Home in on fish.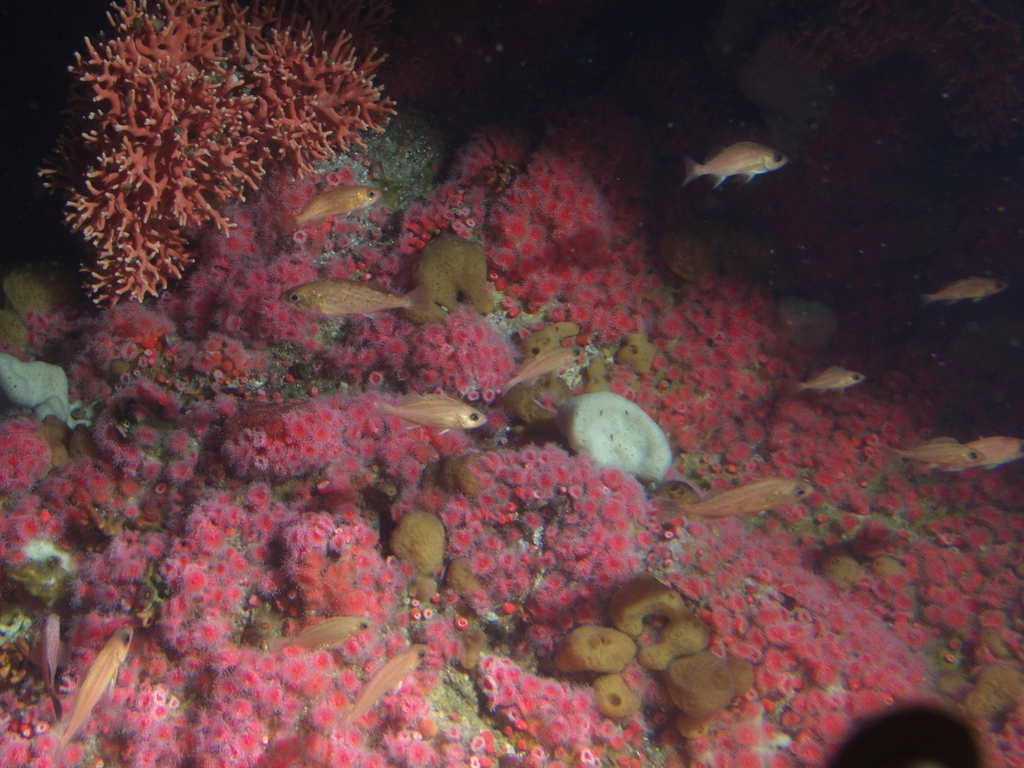
Homed in at box=[260, 616, 376, 652].
